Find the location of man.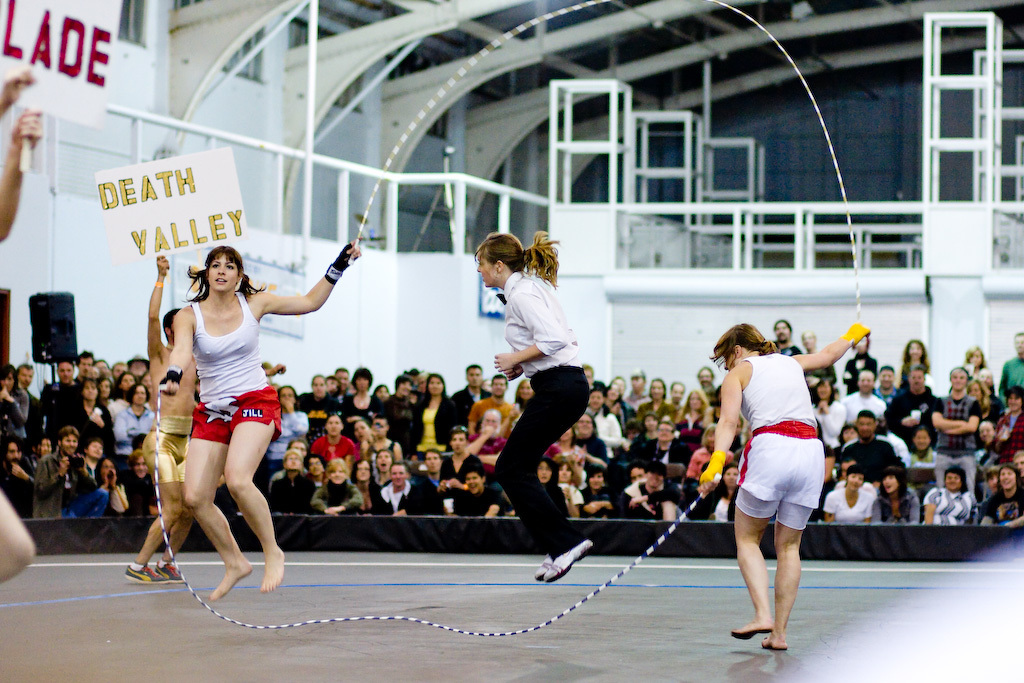
Location: (995, 332, 1023, 409).
